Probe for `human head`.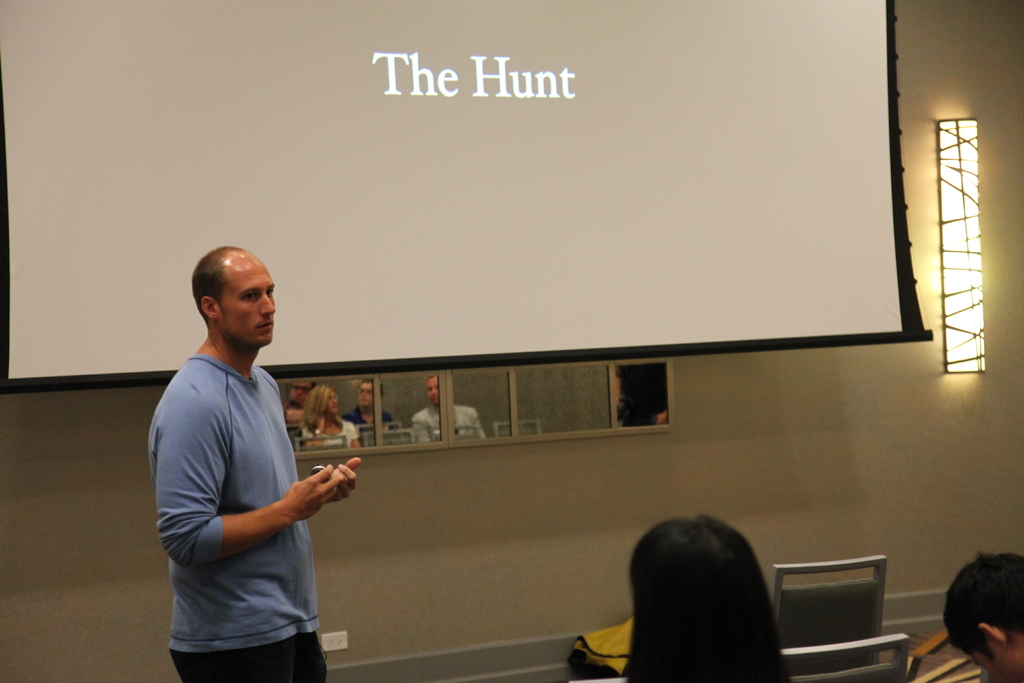
Probe result: box(309, 386, 340, 417).
